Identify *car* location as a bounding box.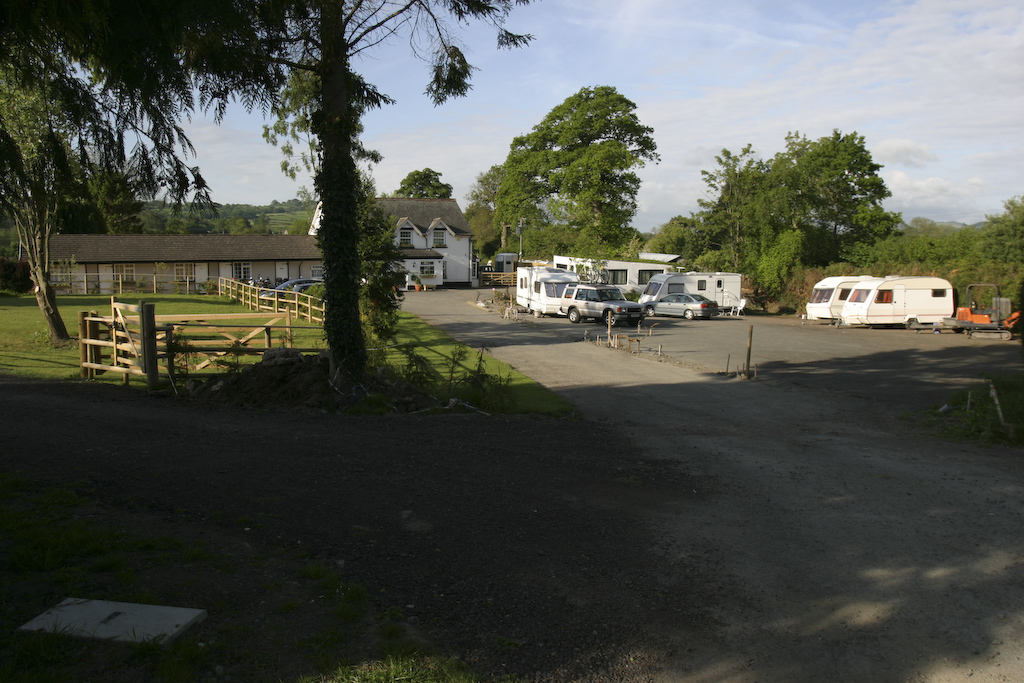
bbox=(643, 295, 718, 320).
